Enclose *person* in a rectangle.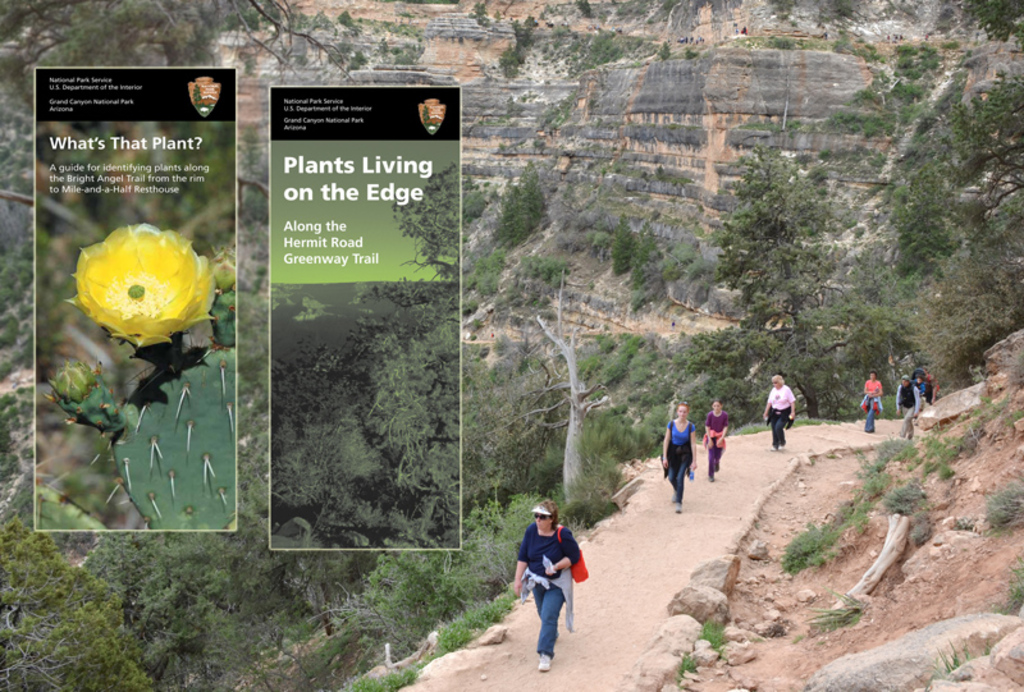
854,367,881,436.
